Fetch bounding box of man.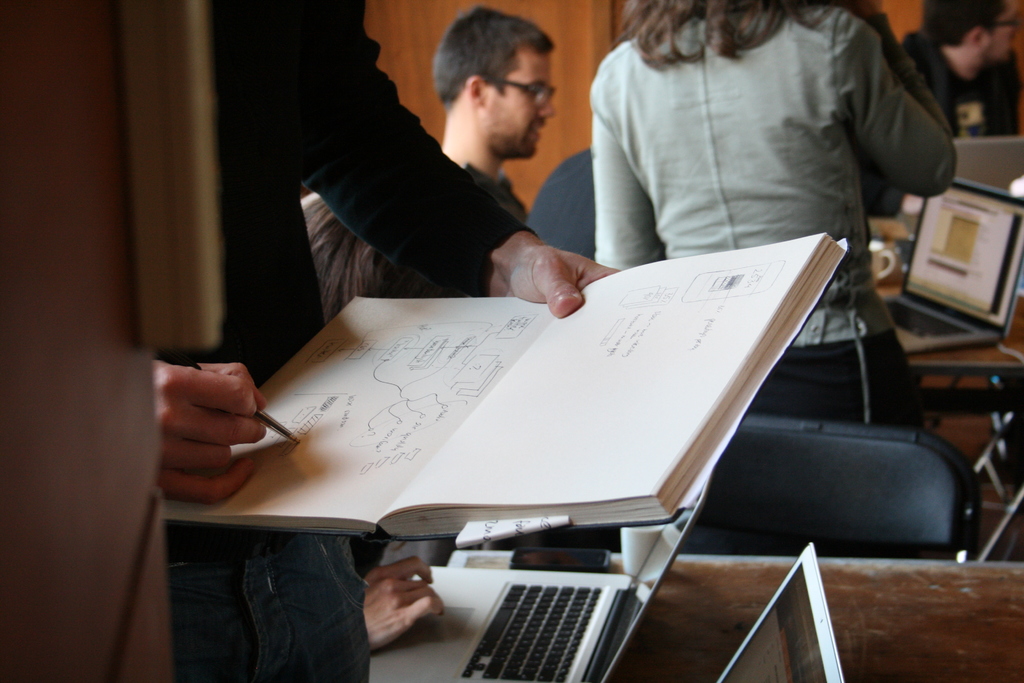
Bbox: select_region(403, 18, 588, 228).
